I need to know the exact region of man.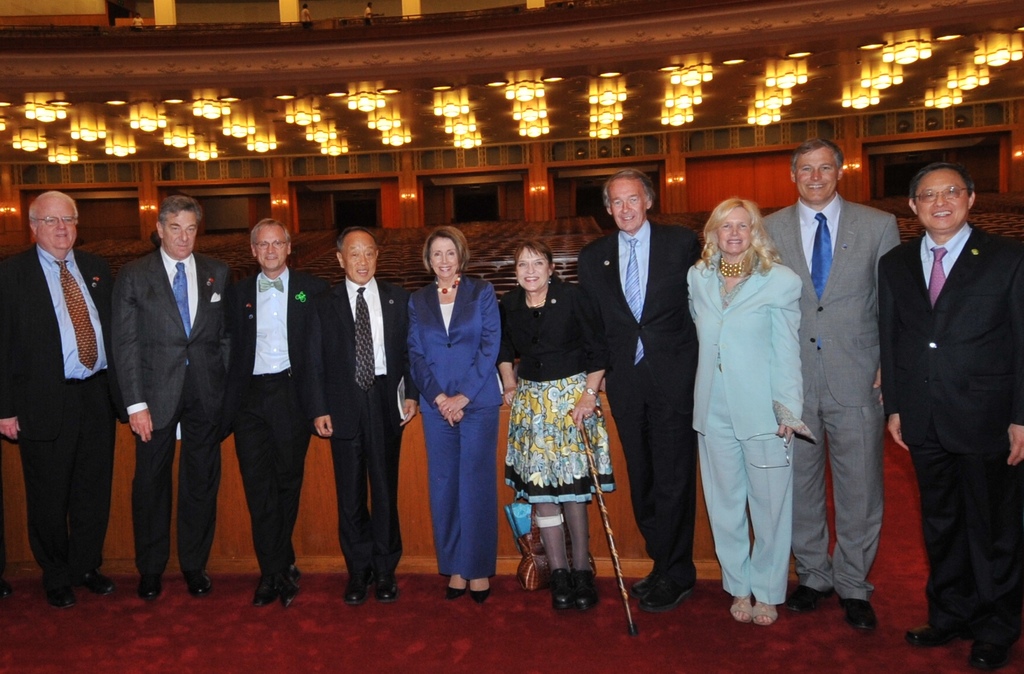
Region: (767,147,909,623).
